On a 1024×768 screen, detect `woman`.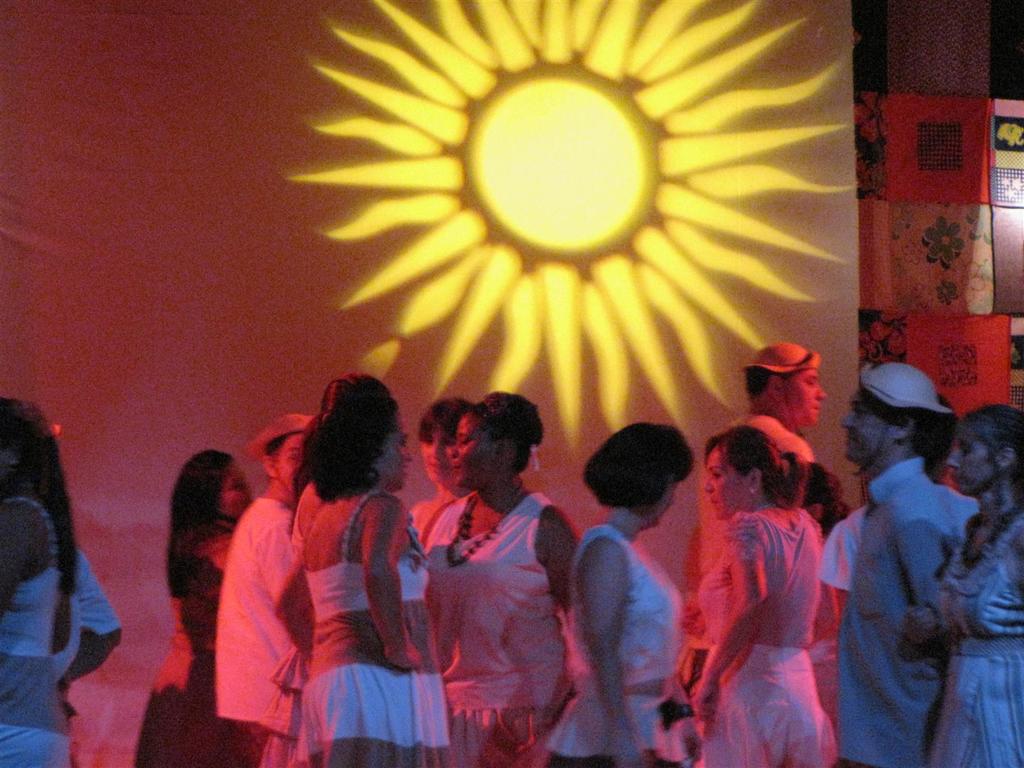
l=425, t=389, r=581, b=767.
